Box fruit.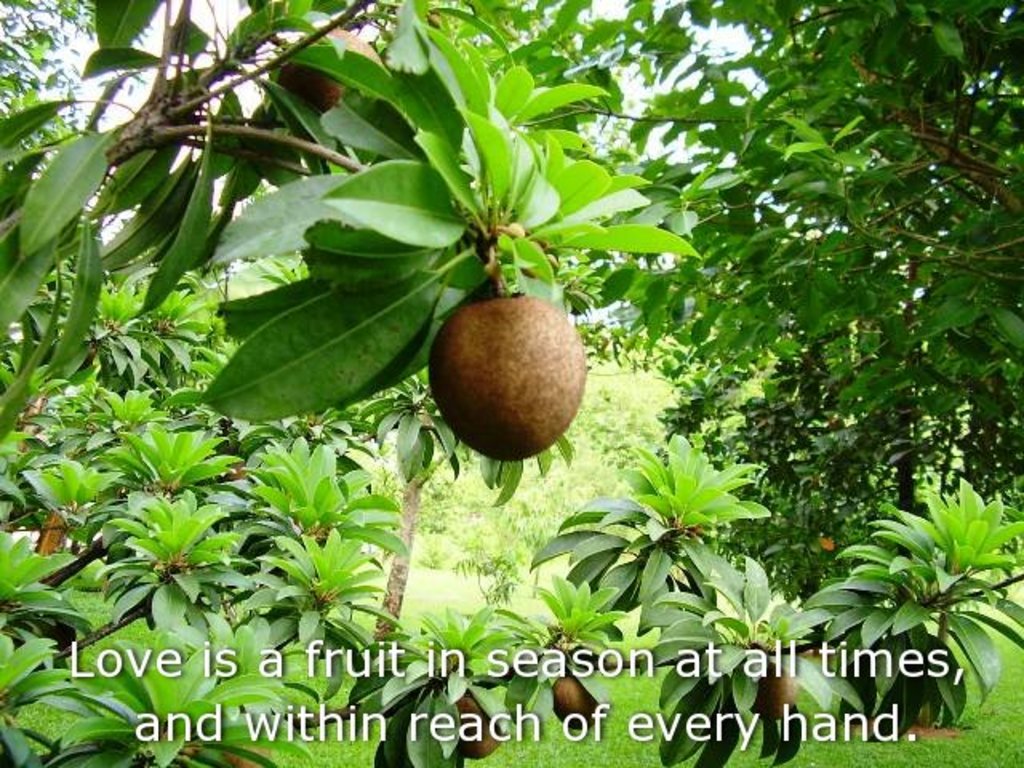
{"left": 422, "top": 307, "right": 595, "bottom": 472}.
